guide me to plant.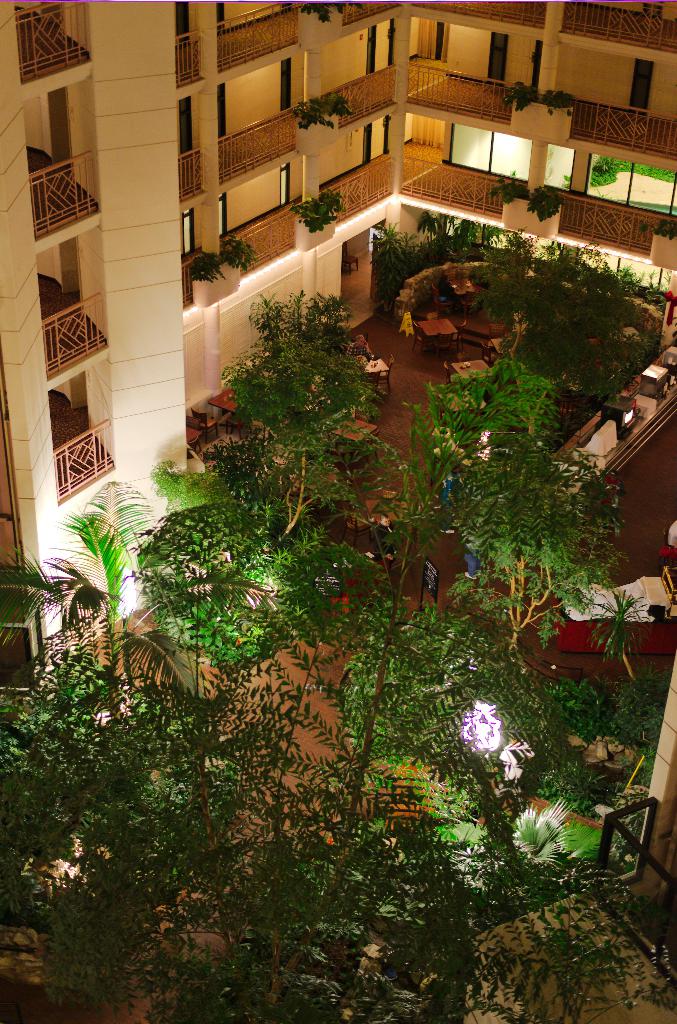
Guidance: 491/76/580/113.
